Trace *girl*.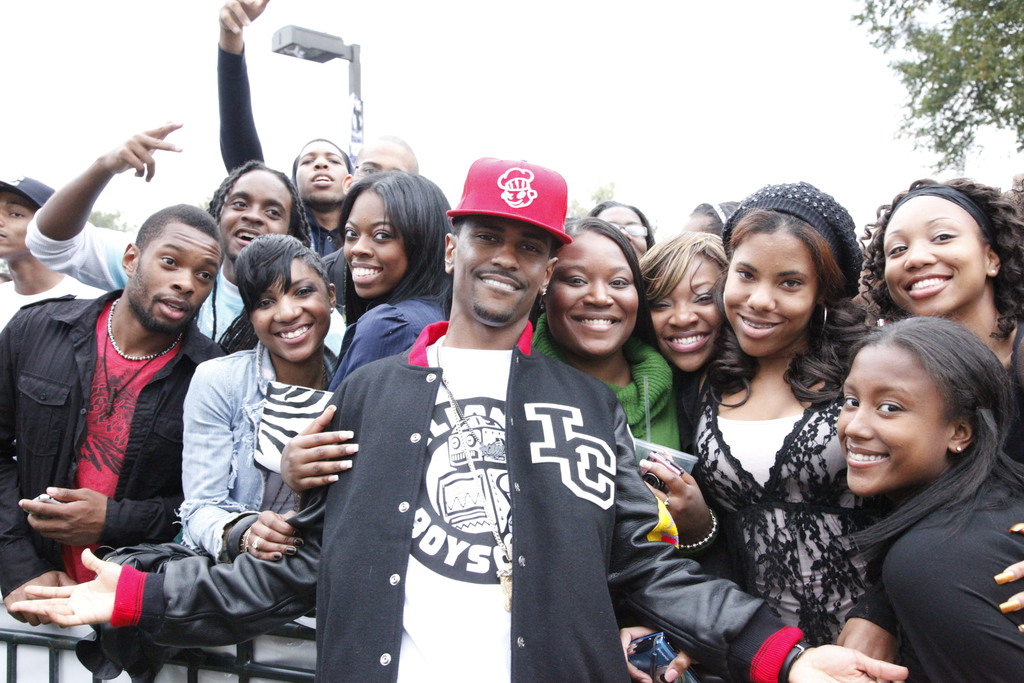
Traced to 178 231 344 620.
